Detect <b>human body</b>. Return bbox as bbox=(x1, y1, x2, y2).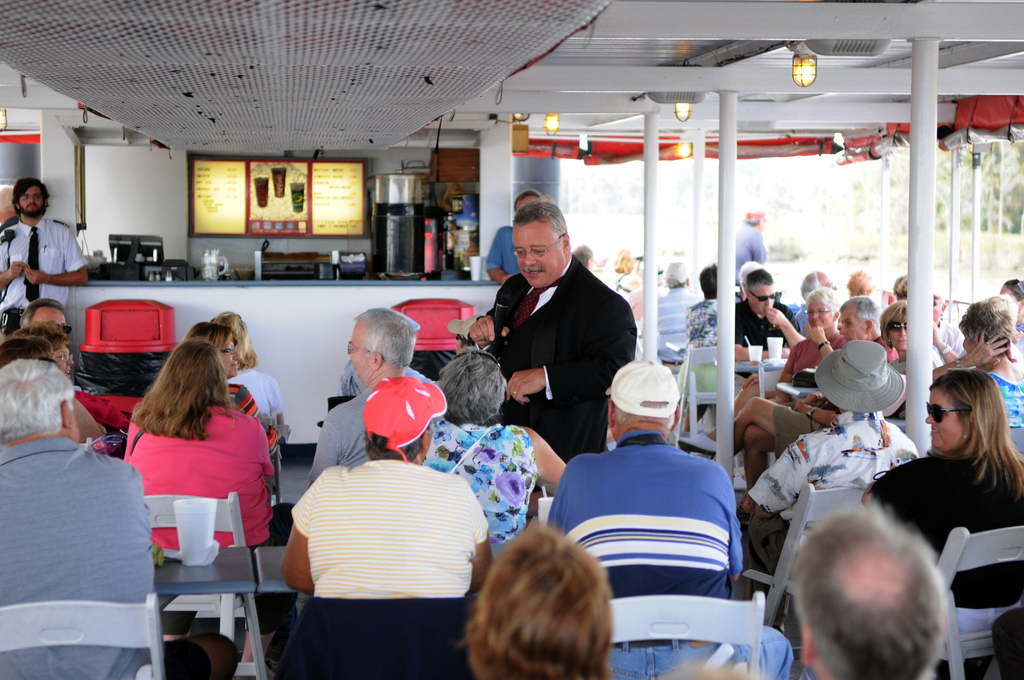
bbox=(228, 365, 293, 435).
